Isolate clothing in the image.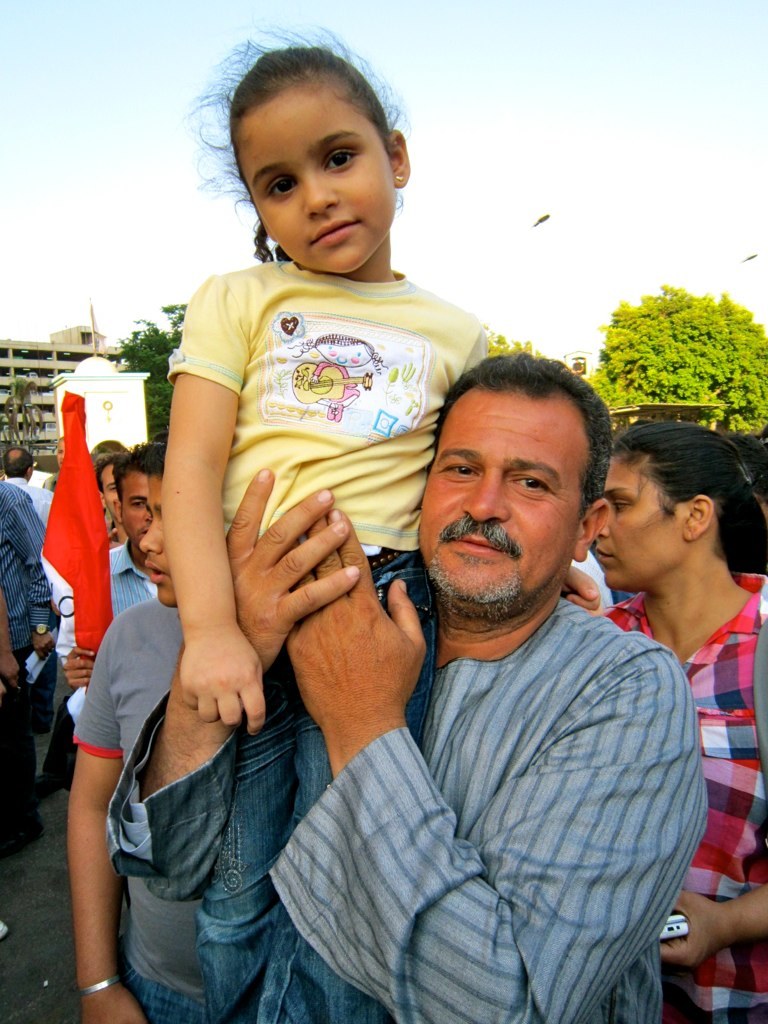
Isolated region: (left=593, top=564, right=767, bottom=1023).
